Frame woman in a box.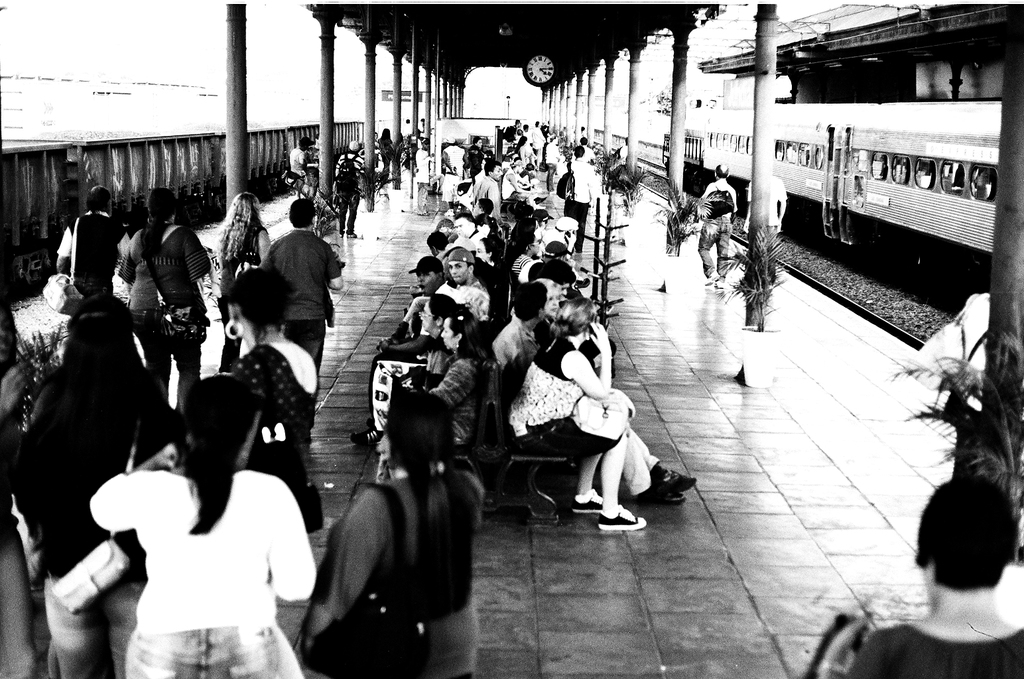
{"x1": 115, "y1": 194, "x2": 215, "y2": 410}.
